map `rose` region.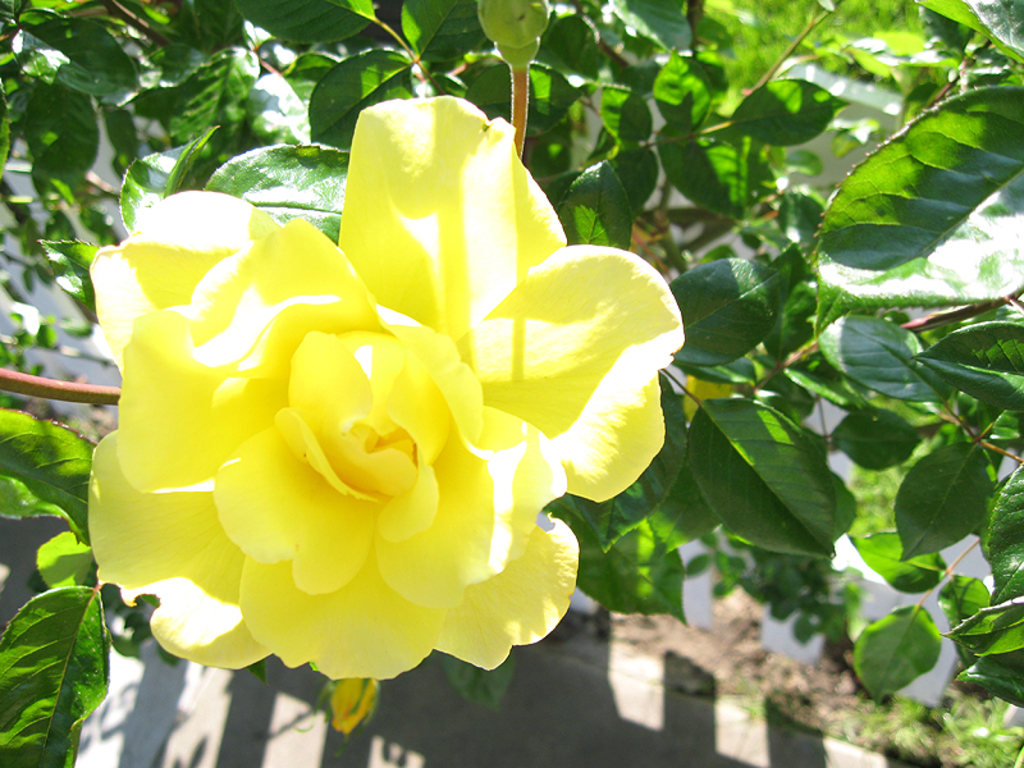
Mapped to region(84, 92, 691, 686).
